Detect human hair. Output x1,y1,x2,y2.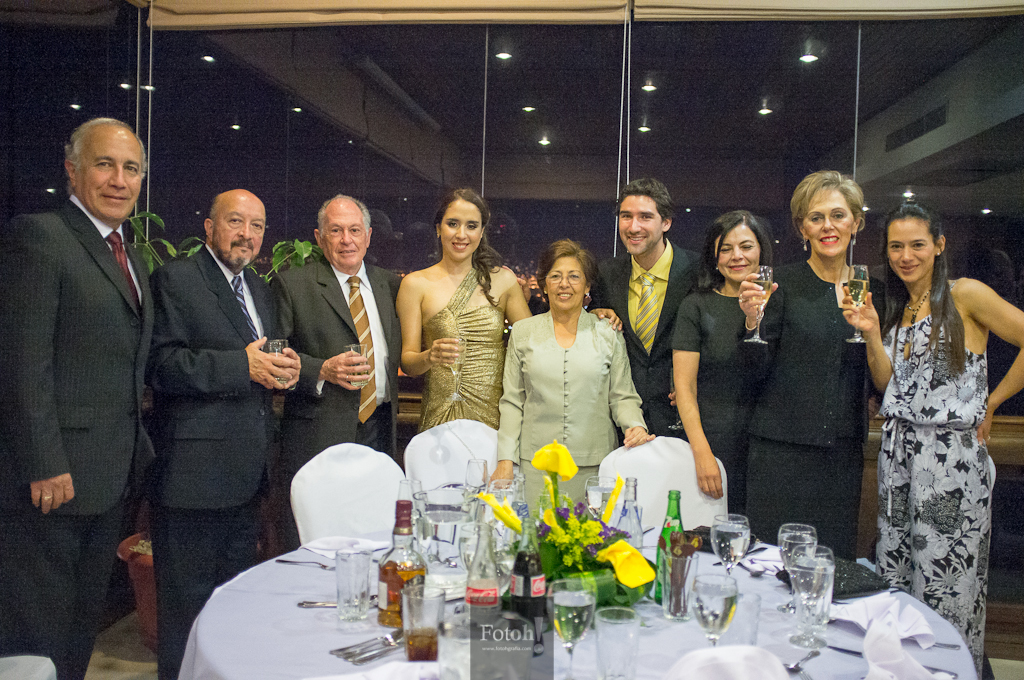
66,116,143,171.
